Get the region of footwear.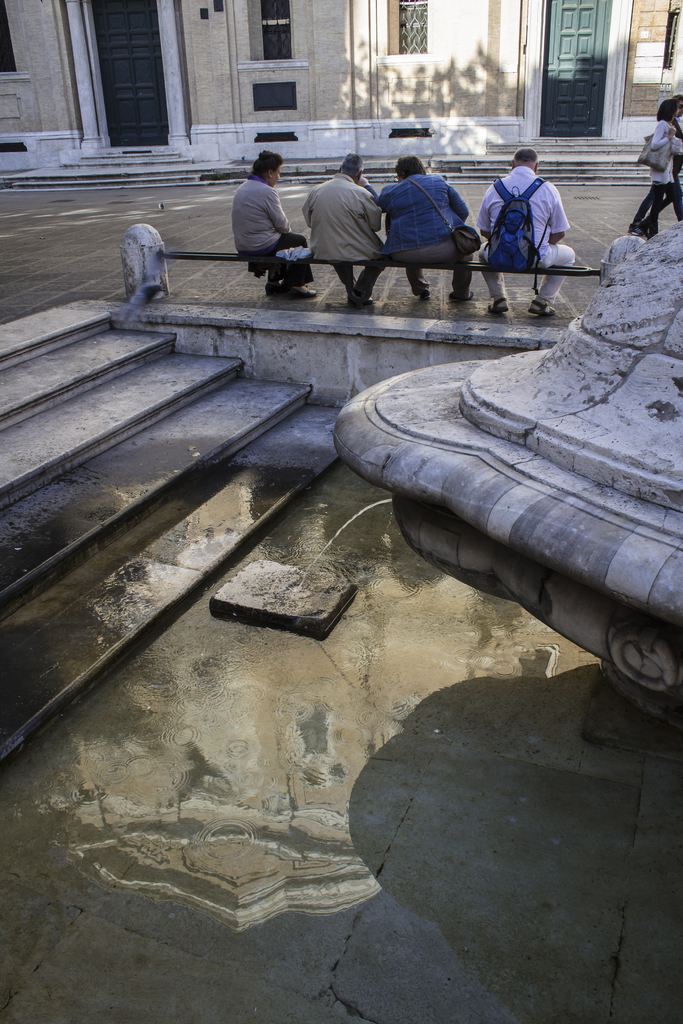
(x1=283, y1=281, x2=321, y2=300).
